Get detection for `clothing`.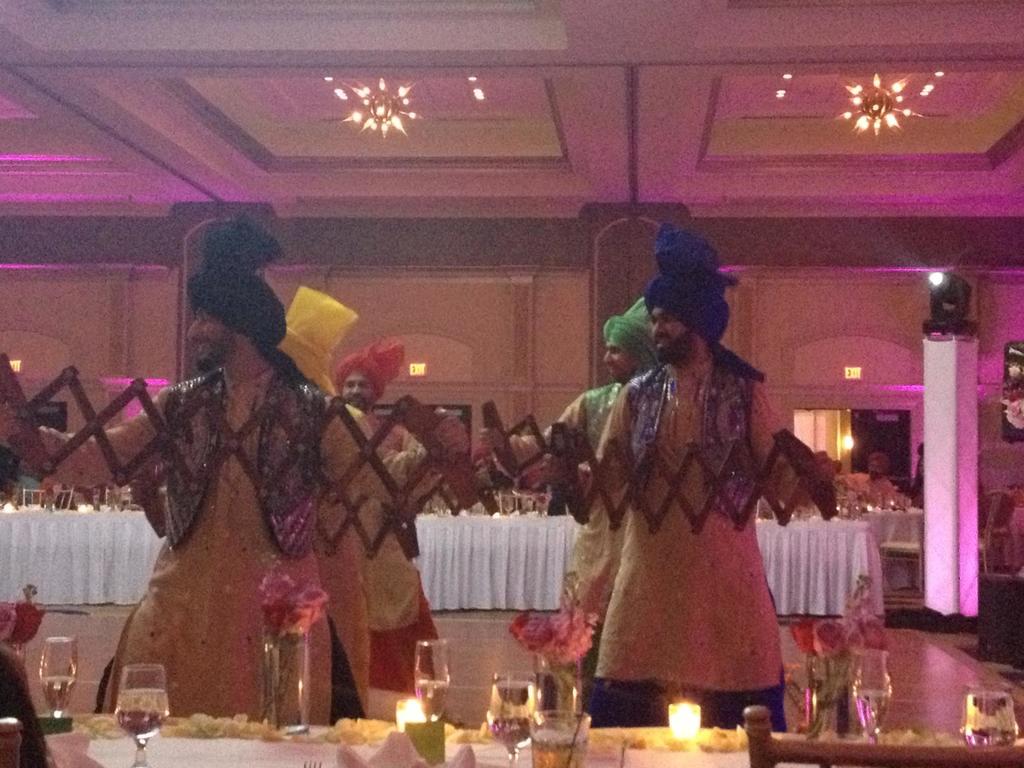
Detection: detection(844, 472, 895, 502).
